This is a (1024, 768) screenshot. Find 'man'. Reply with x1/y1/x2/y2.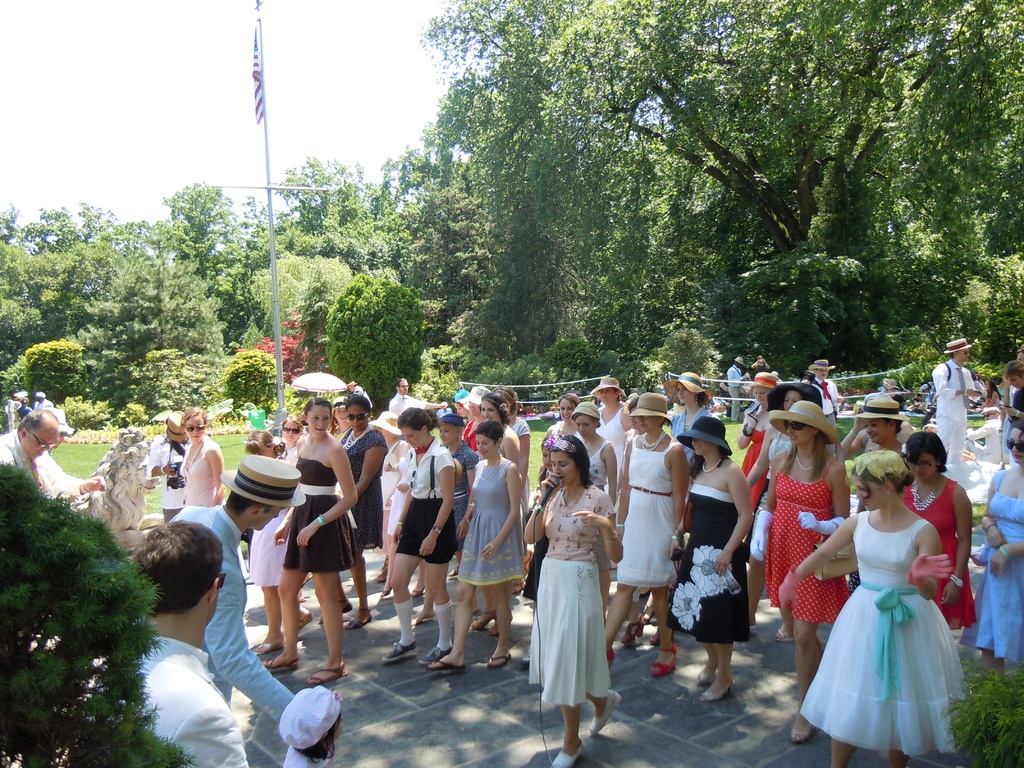
79/520/269/767.
